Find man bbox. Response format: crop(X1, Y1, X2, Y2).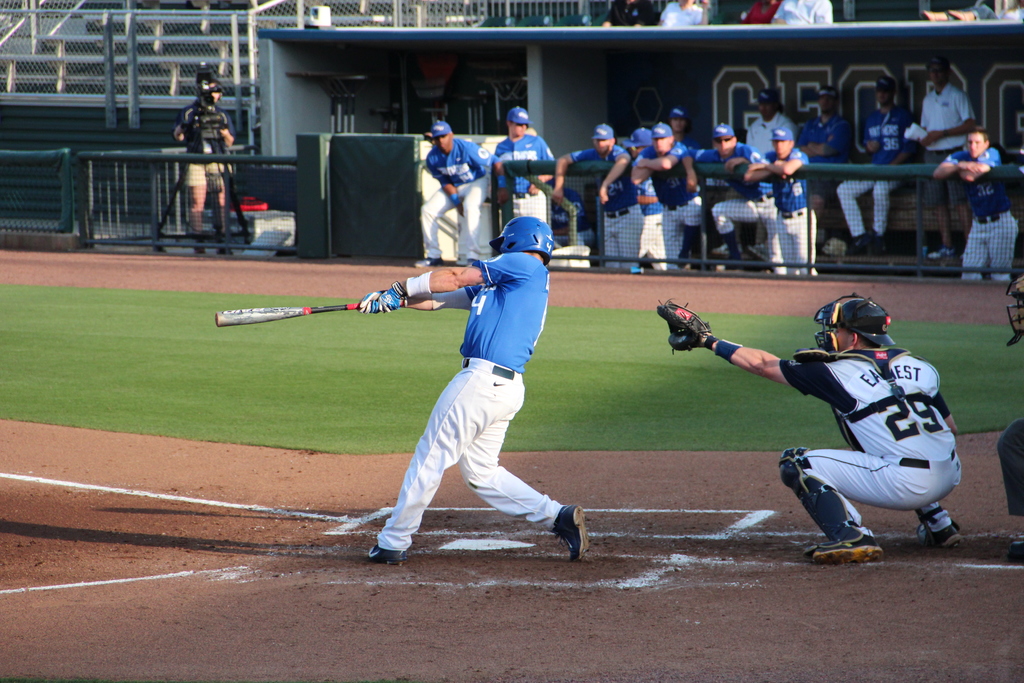
crop(362, 216, 594, 561).
